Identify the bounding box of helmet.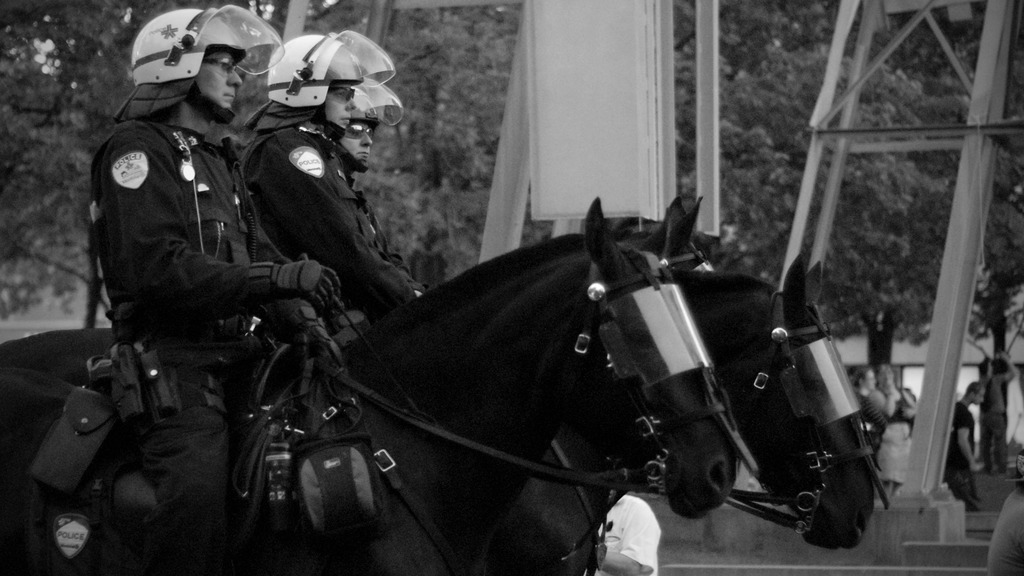
339/84/406/172.
